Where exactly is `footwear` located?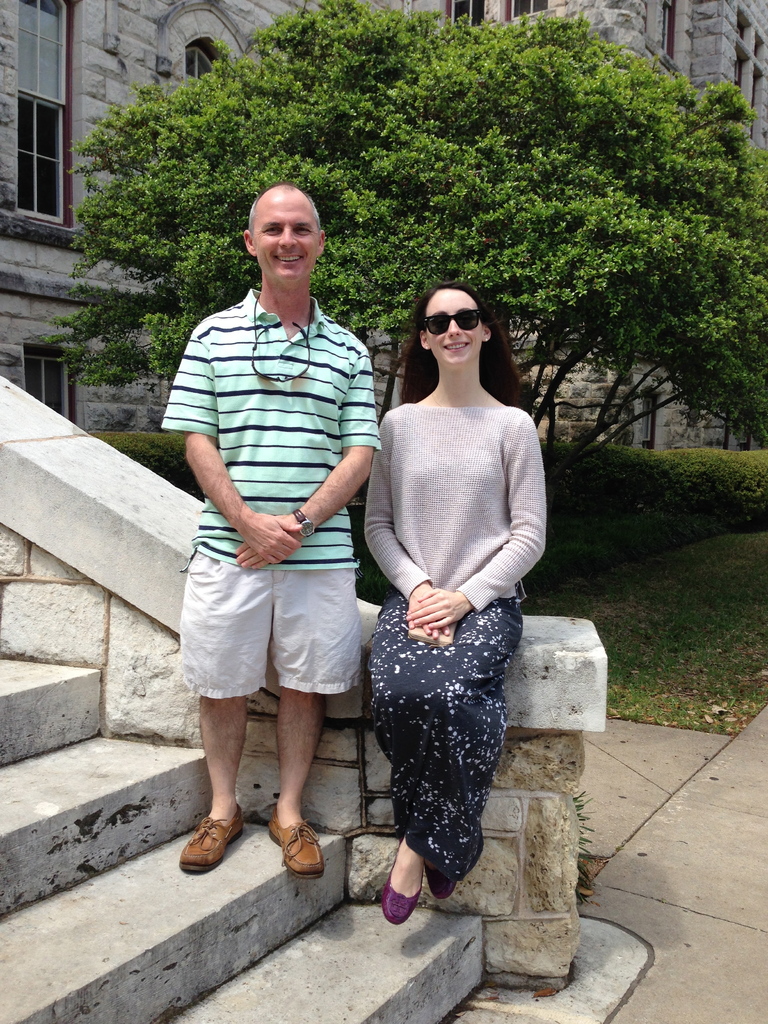
Its bounding box is [x1=269, y1=813, x2=324, y2=879].
